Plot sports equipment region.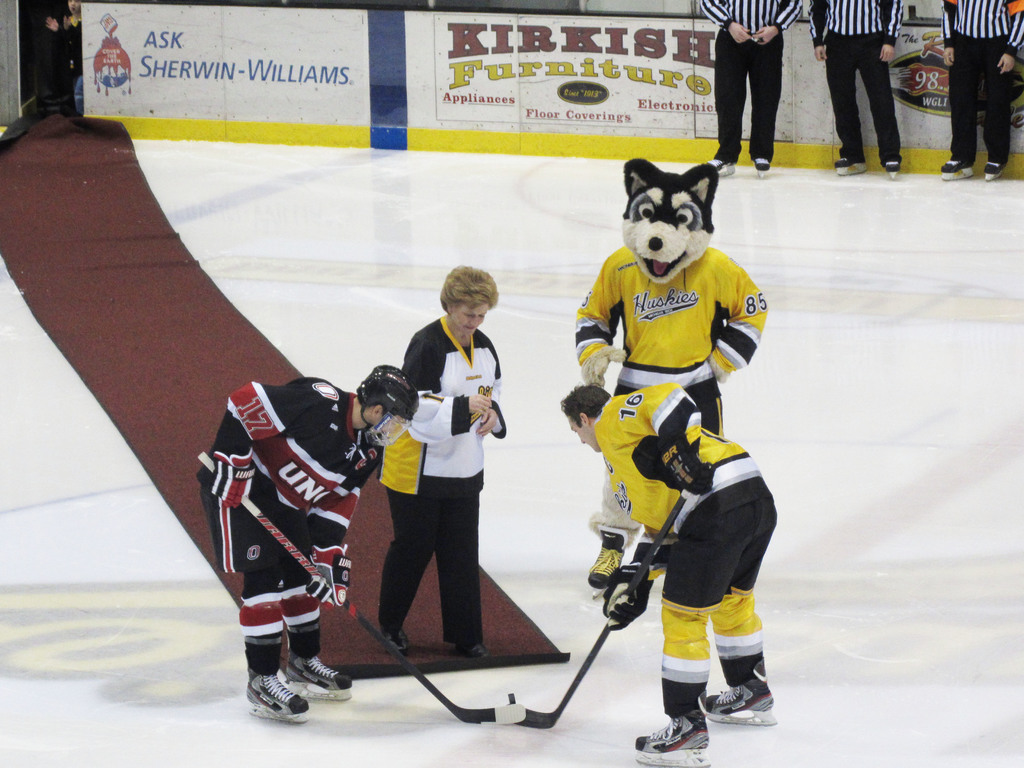
Plotted at bbox=[248, 669, 309, 723].
